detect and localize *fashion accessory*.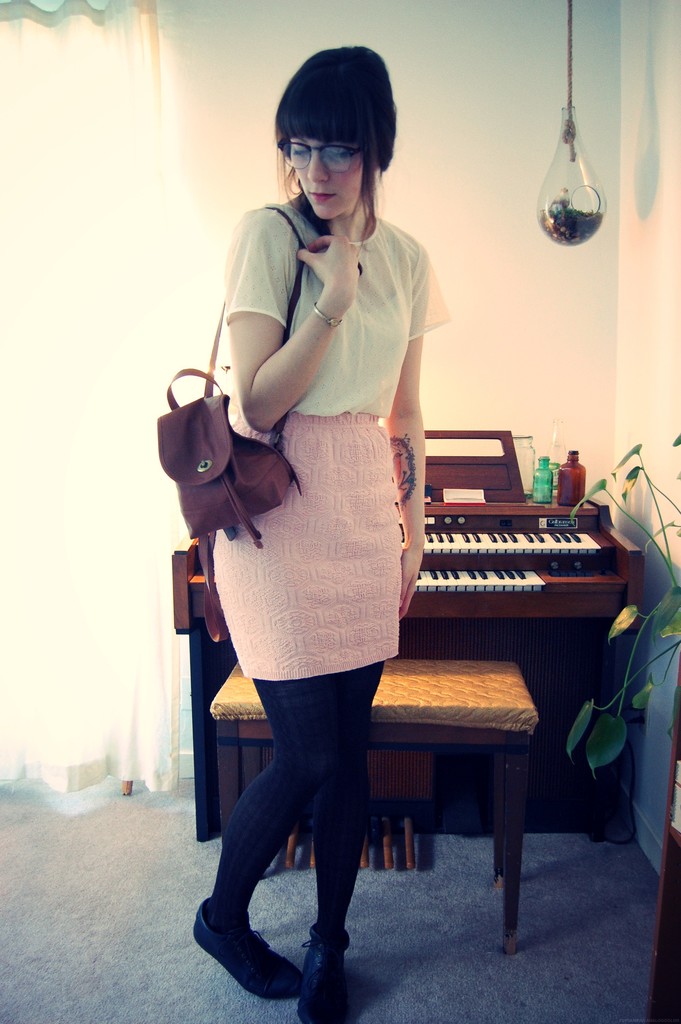
Localized at locate(191, 897, 302, 1002).
